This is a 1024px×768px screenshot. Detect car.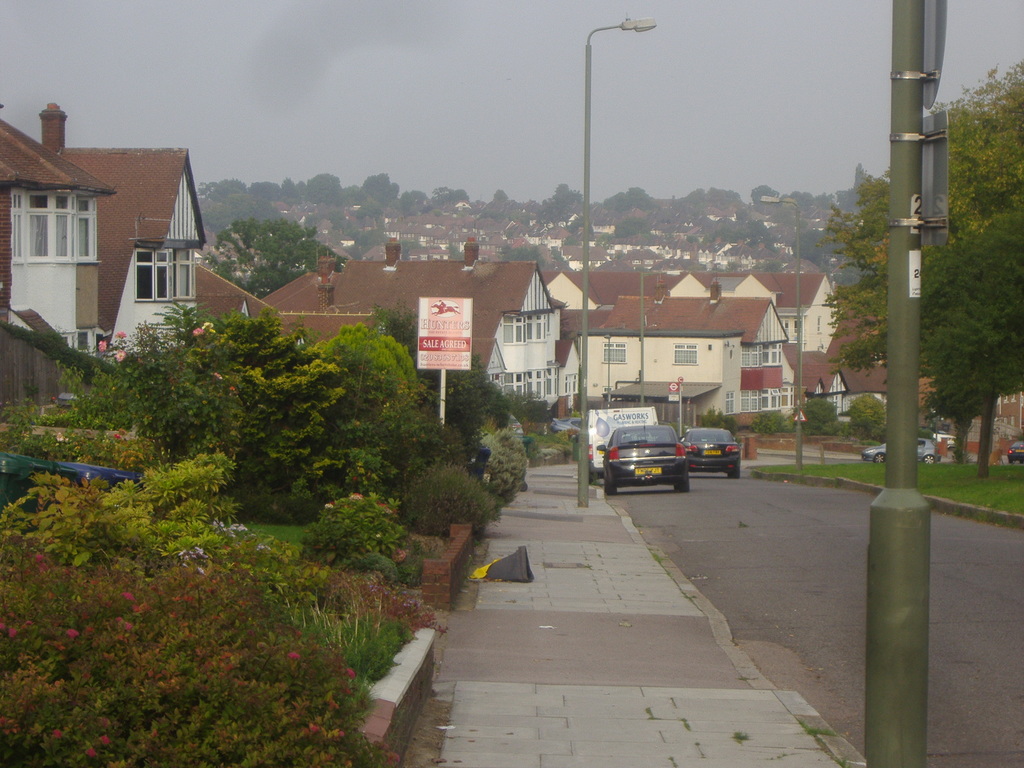
box=[593, 421, 689, 497].
